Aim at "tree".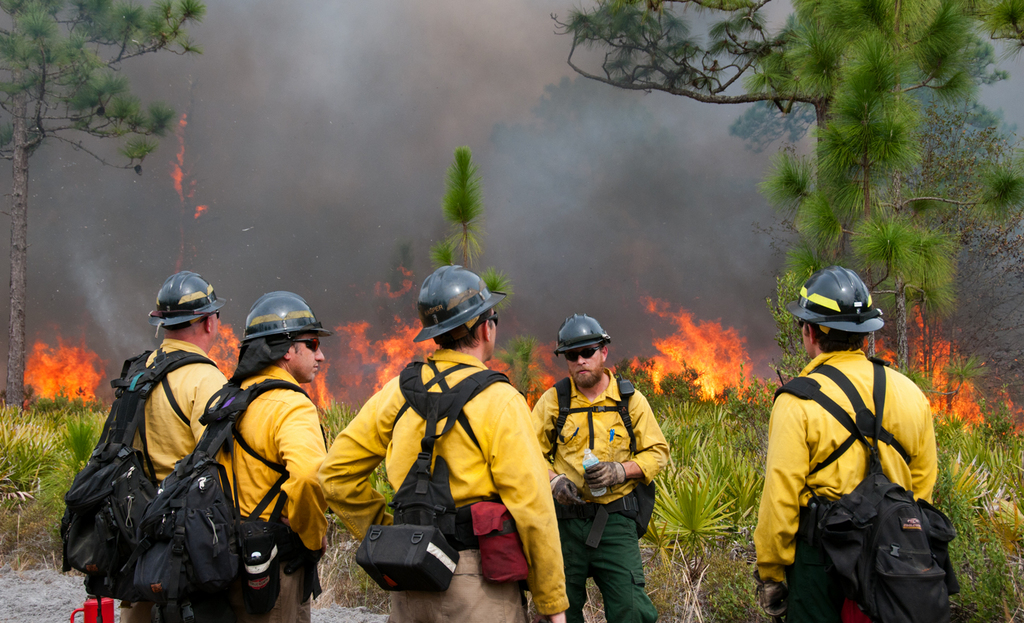
Aimed at (0, 0, 206, 407).
